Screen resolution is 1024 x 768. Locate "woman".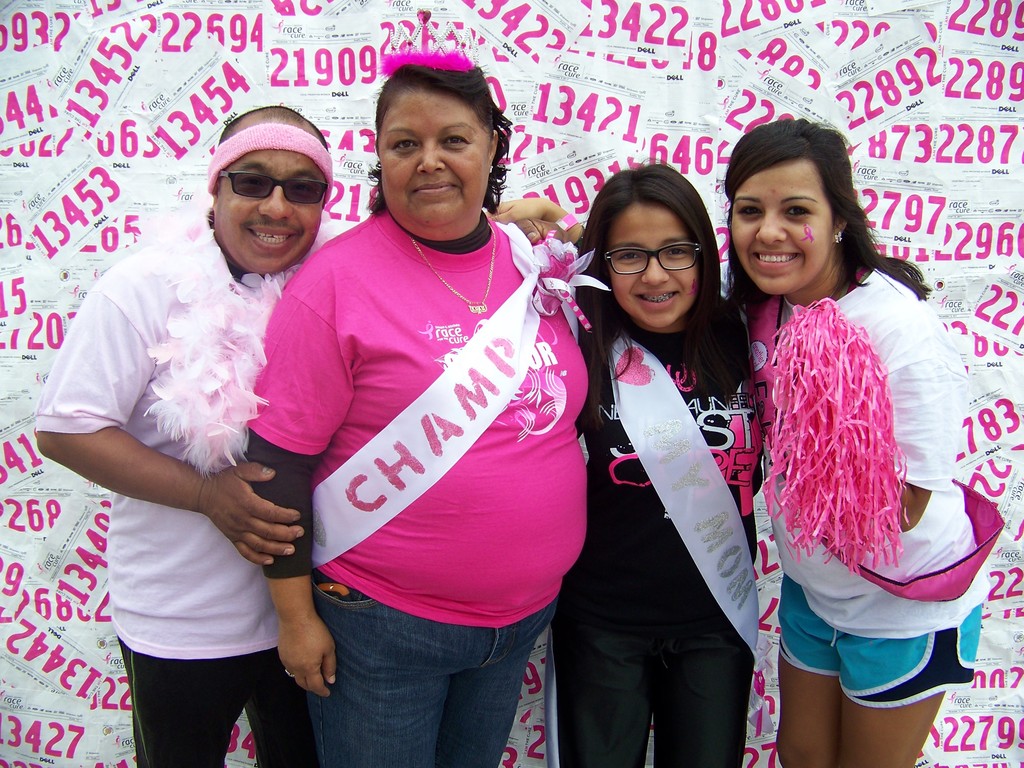
(716,108,995,767).
